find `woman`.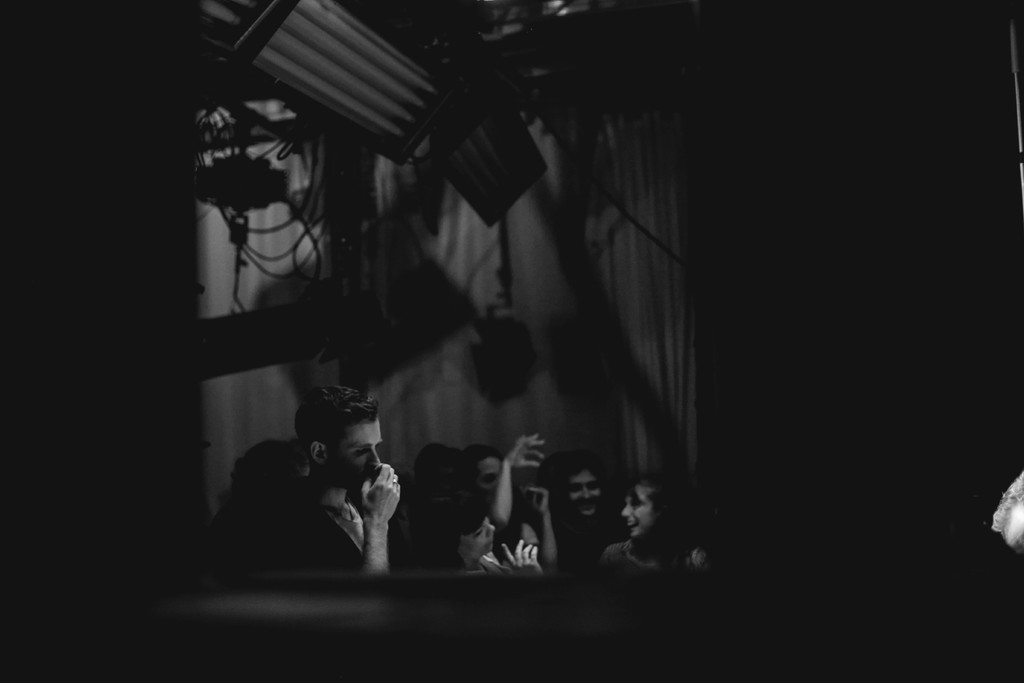
bbox(461, 433, 566, 567).
